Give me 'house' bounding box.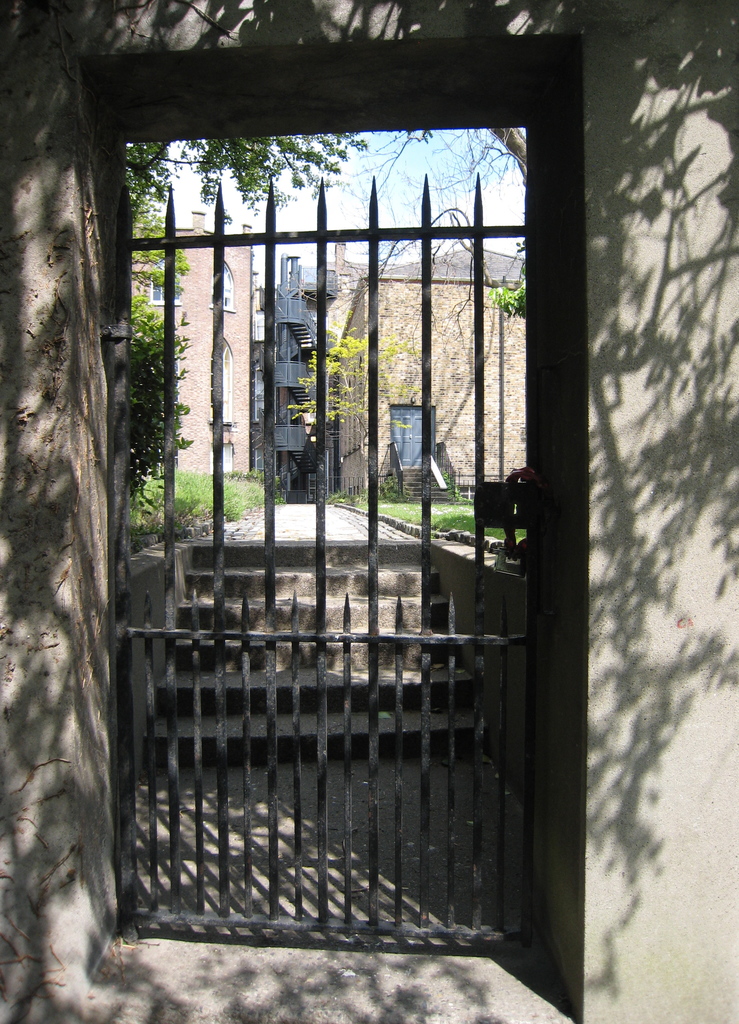
bbox=(318, 243, 526, 519).
